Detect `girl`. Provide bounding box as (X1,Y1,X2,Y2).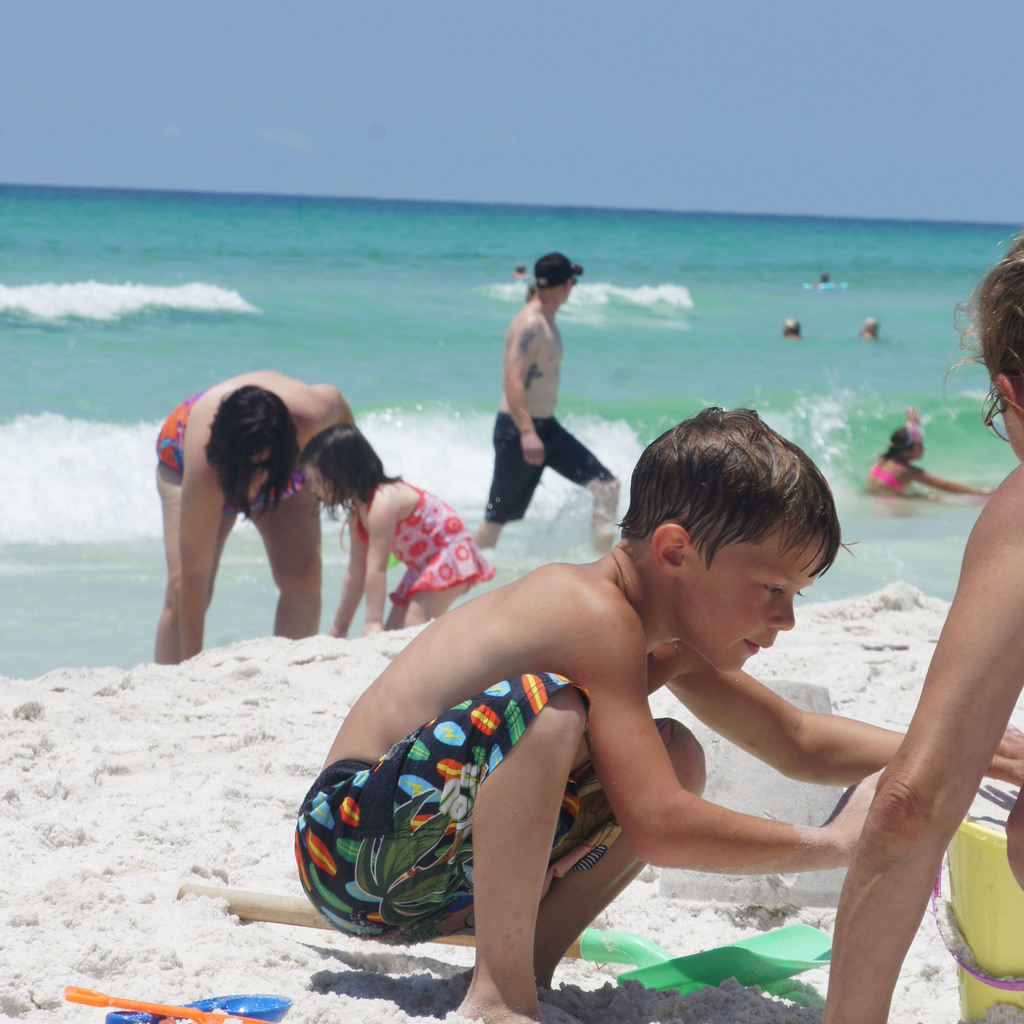
(300,416,490,634).
